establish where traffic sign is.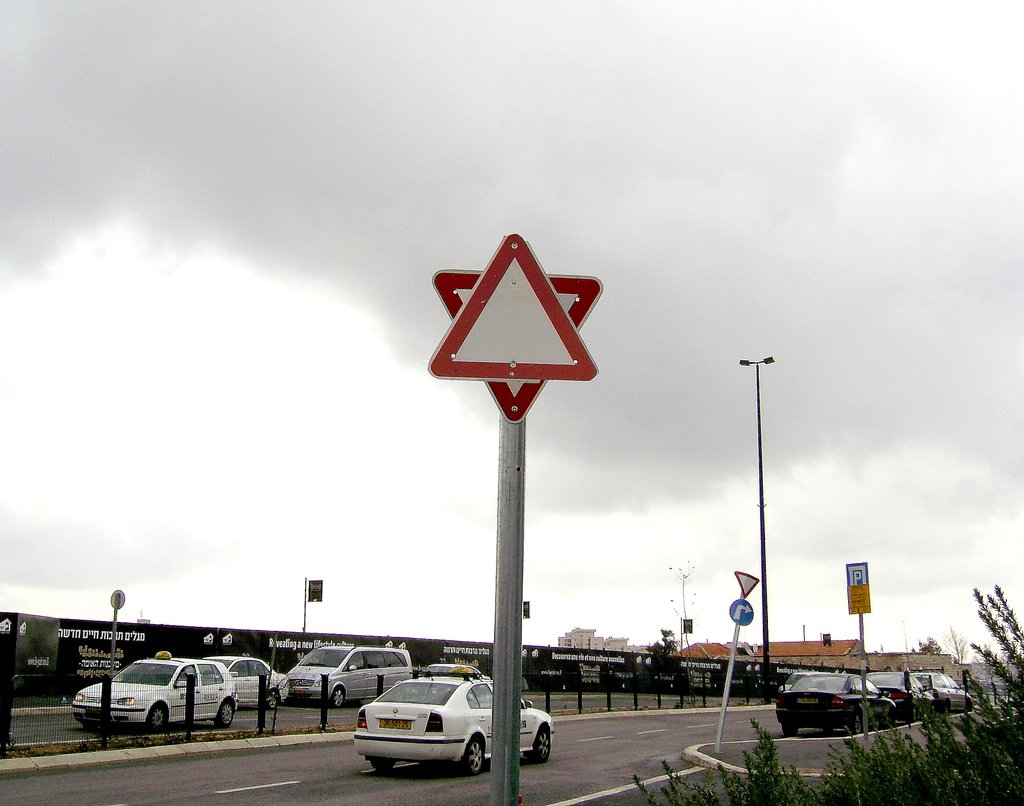
Established at locate(730, 598, 753, 624).
